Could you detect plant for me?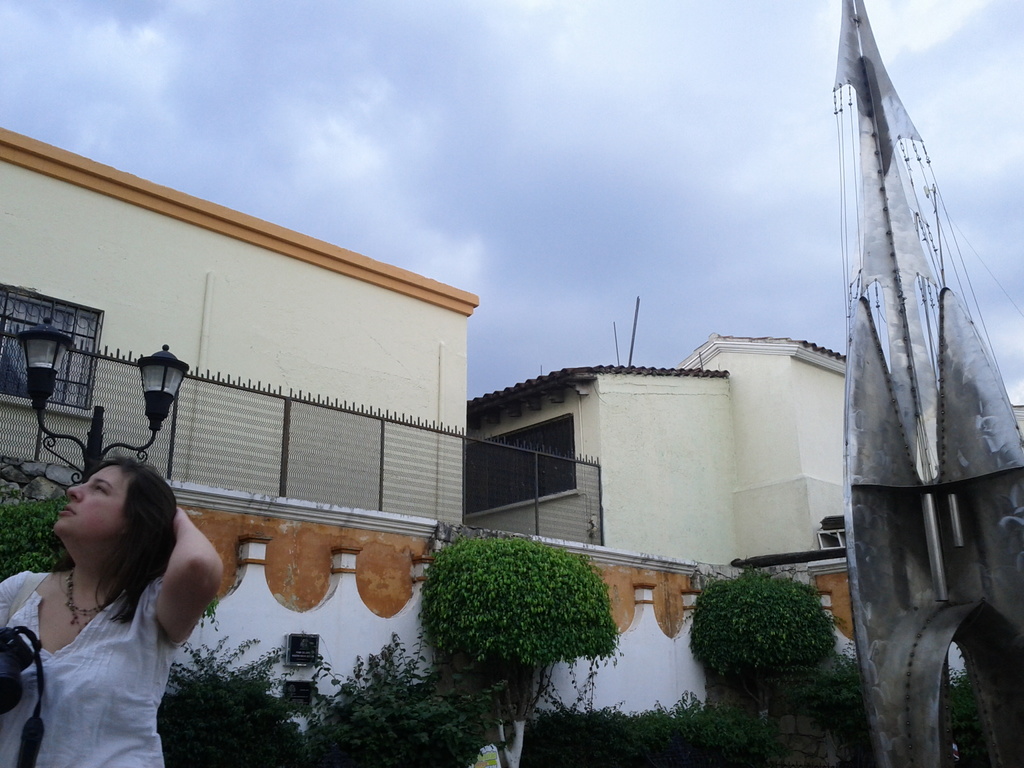
Detection result: 424 518 613 767.
